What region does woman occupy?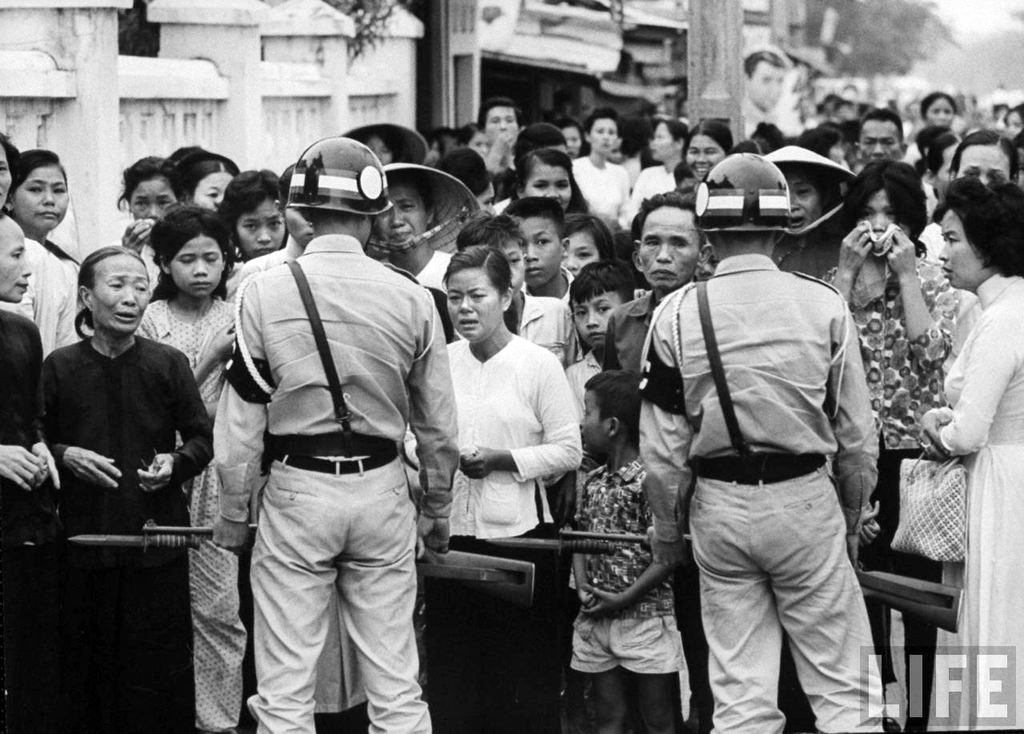
28 214 220 696.
